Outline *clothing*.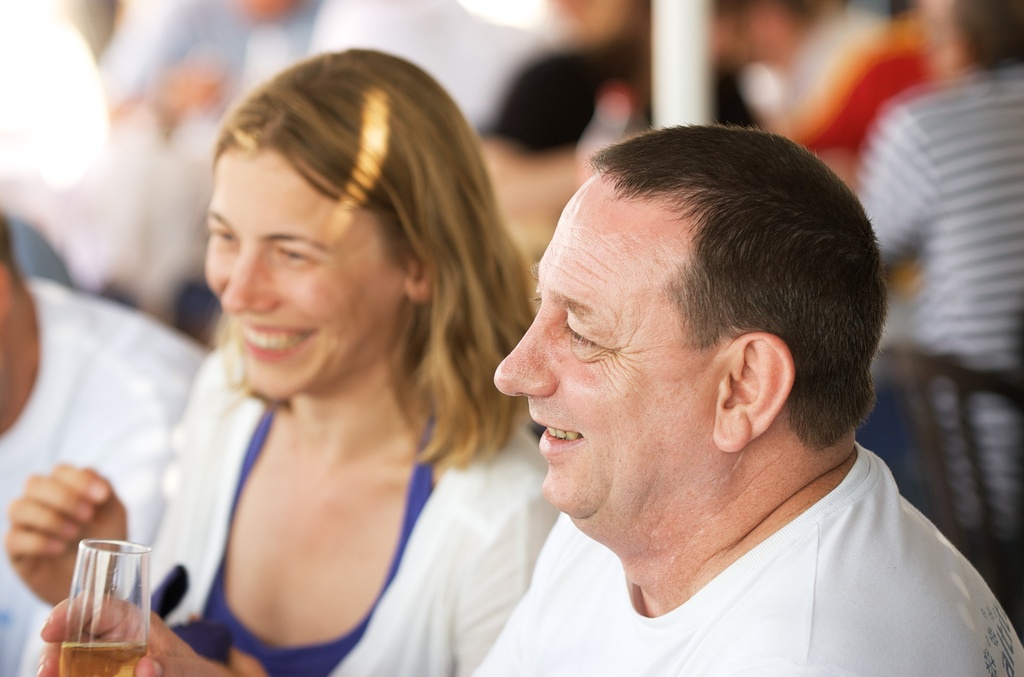
Outline: 840, 74, 1023, 533.
